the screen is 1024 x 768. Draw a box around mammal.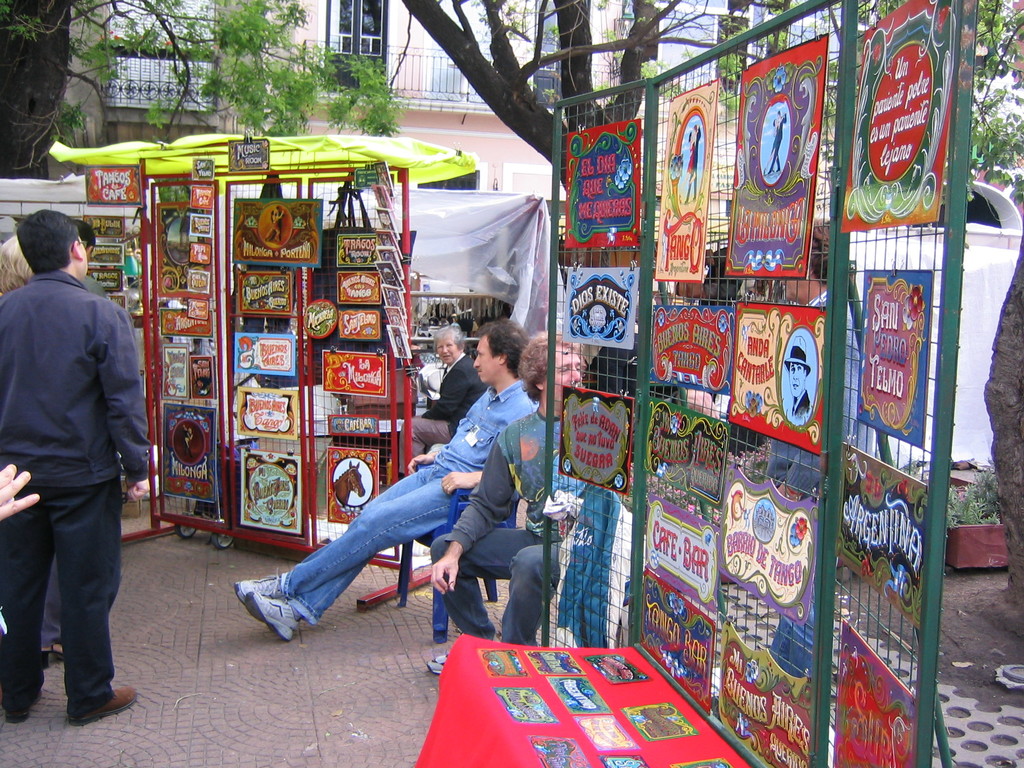
{"x1": 70, "y1": 220, "x2": 107, "y2": 299}.
